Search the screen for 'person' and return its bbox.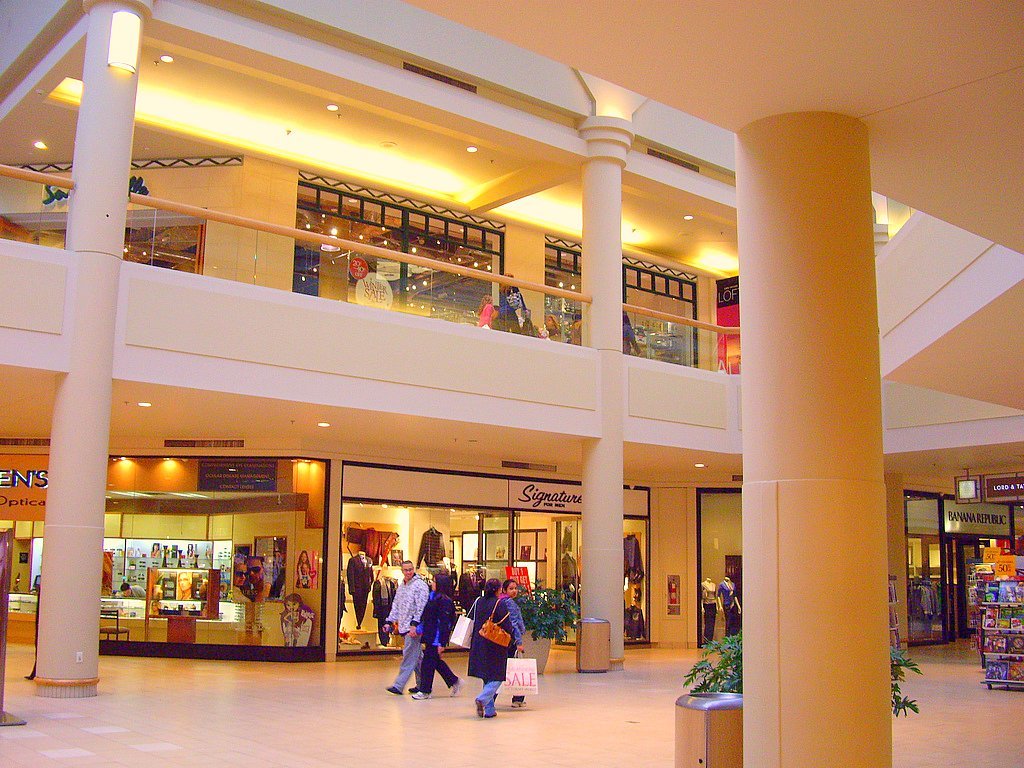
Found: box=[458, 576, 516, 719].
